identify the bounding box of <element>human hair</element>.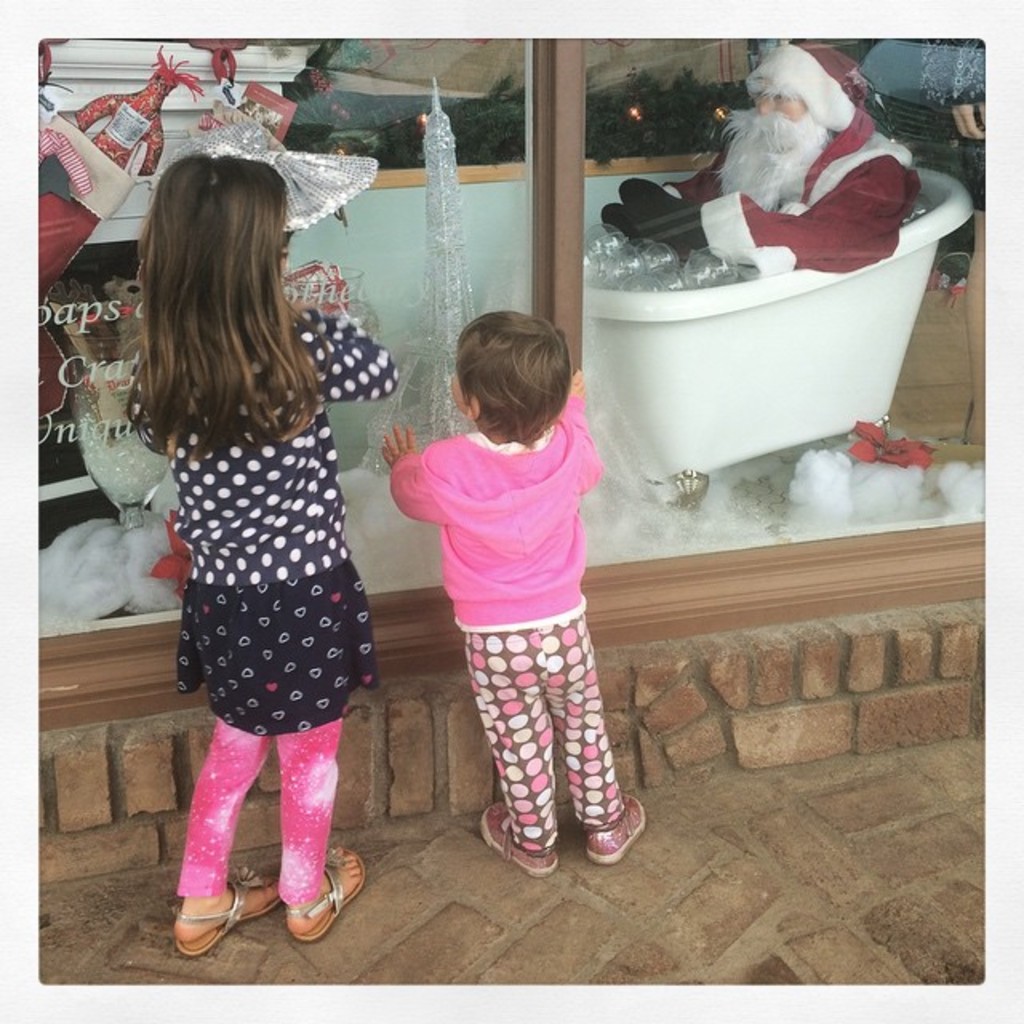
pyautogui.locateOnScreen(125, 152, 323, 448).
